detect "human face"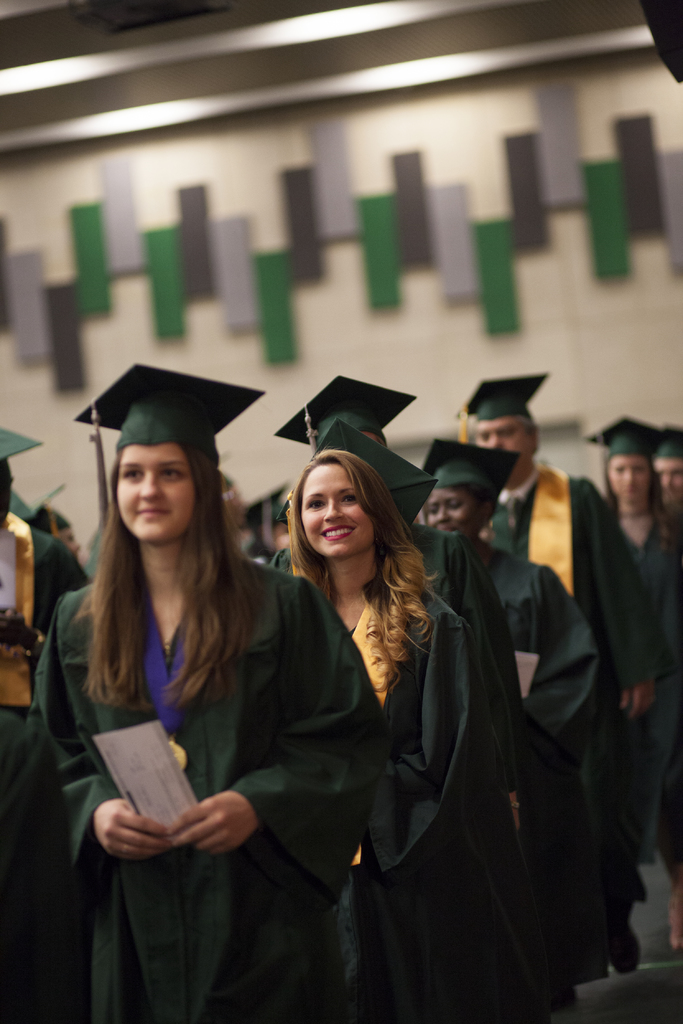
[604, 455, 646, 504]
